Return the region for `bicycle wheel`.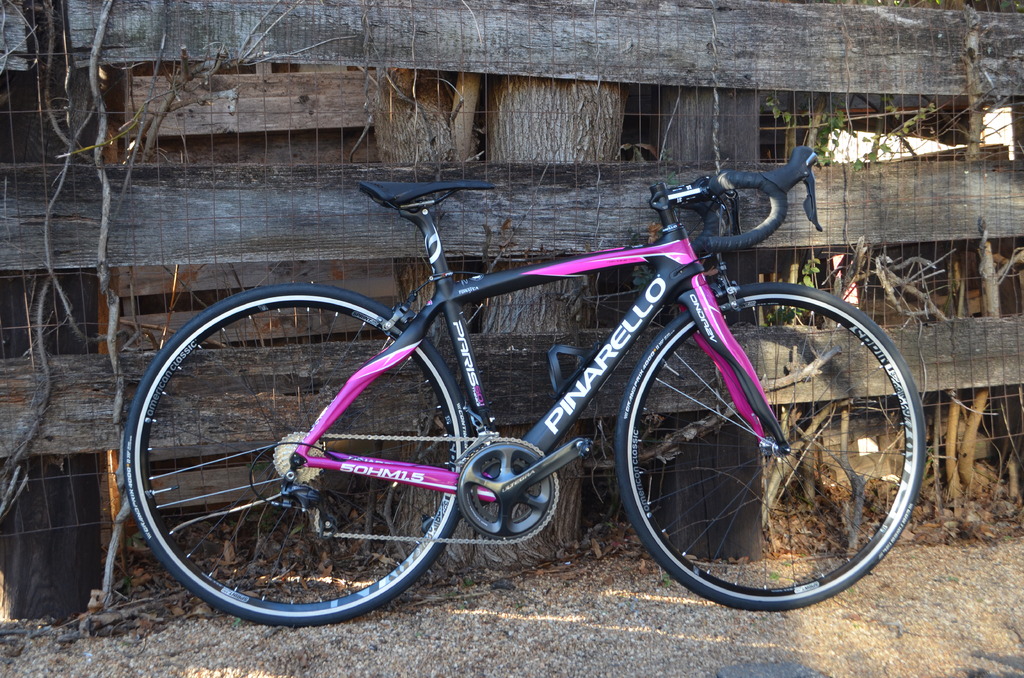
615, 278, 926, 615.
